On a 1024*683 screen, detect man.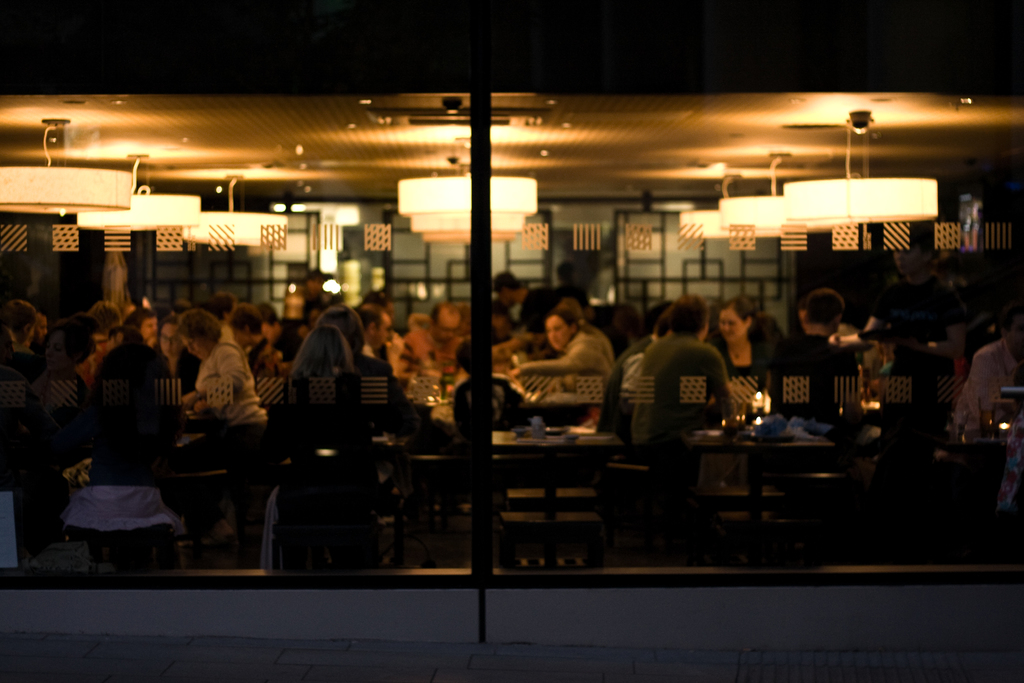
139 310 206 397.
